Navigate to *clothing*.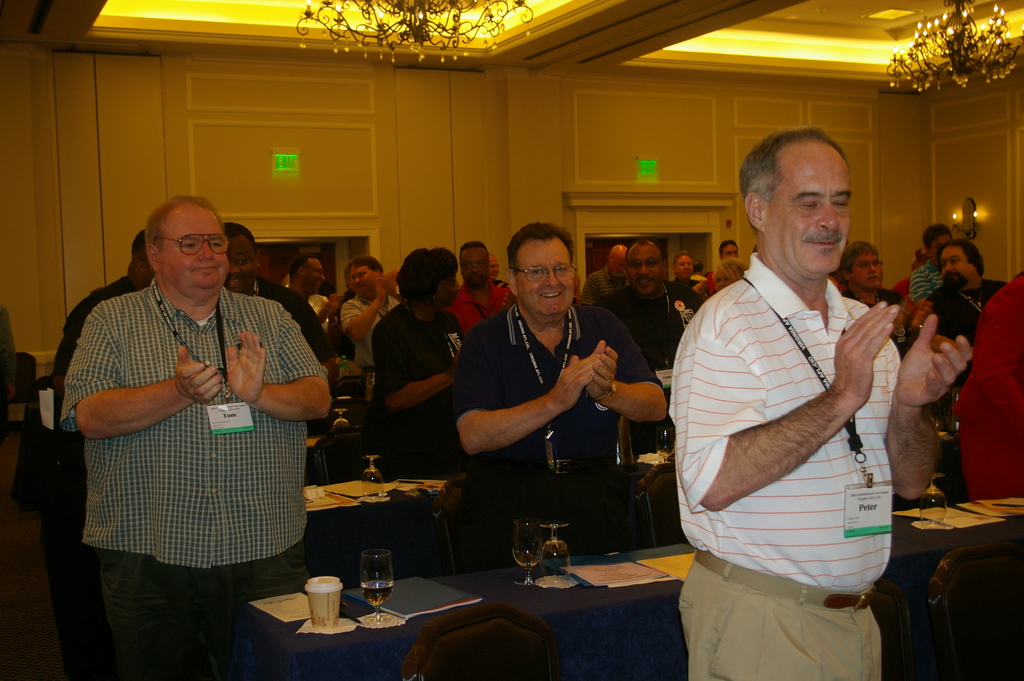
Navigation target: rect(370, 296, 455, 482).
